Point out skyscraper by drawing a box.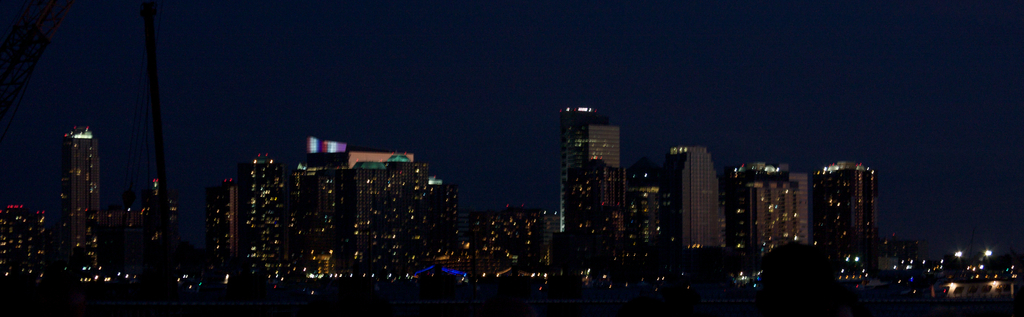
<region>662, 145, 721, 250</region>.
